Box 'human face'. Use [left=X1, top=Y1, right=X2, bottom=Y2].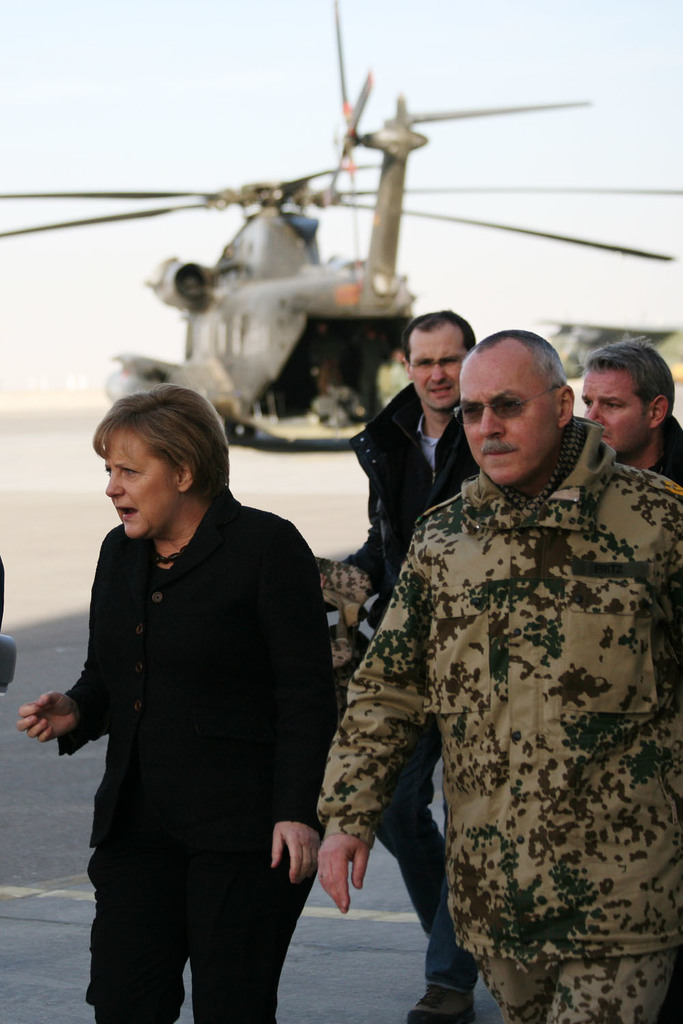
[left=409, top=335, right=465, bottom=413].
